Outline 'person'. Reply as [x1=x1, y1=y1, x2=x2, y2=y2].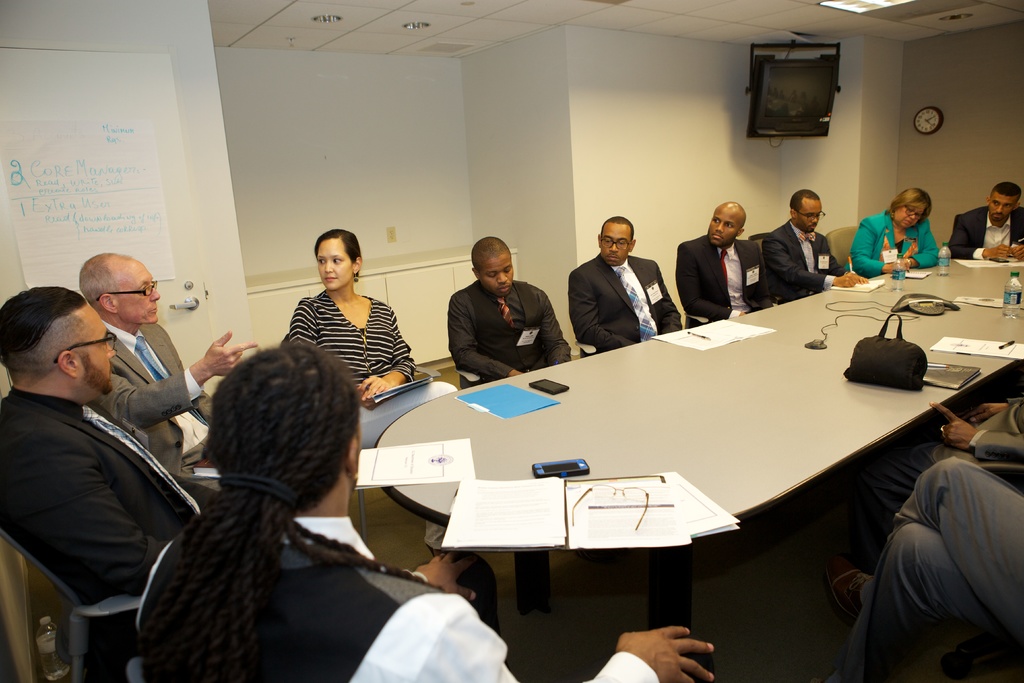
[x1=855, y1=392, x2=1023, y2=567].
